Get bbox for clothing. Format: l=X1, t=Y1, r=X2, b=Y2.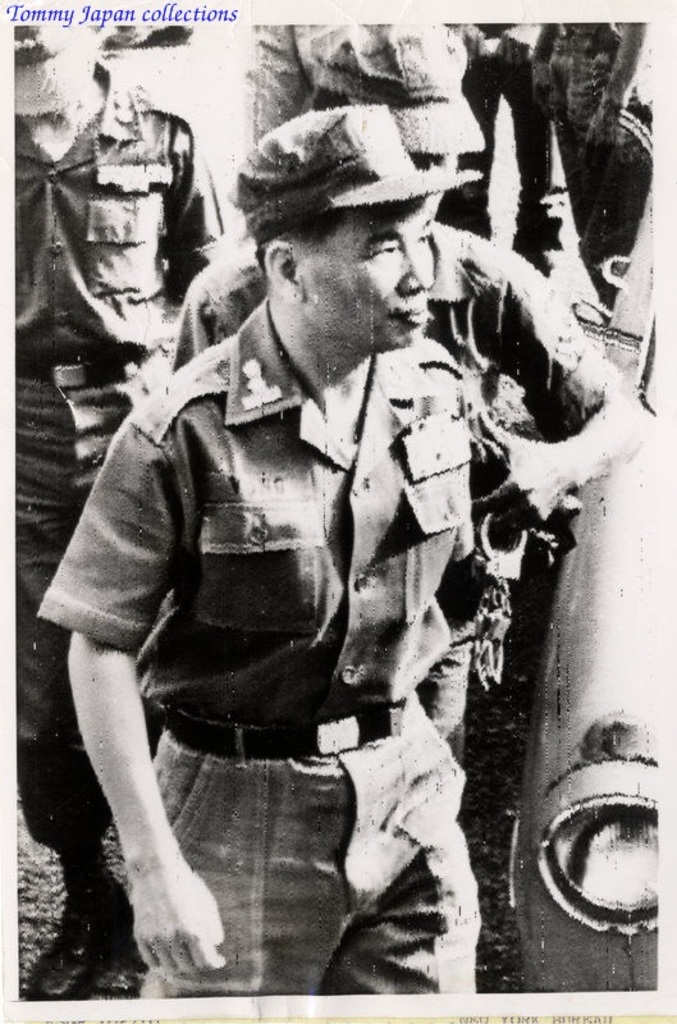
l=456, t=17, r=558, b=264.
